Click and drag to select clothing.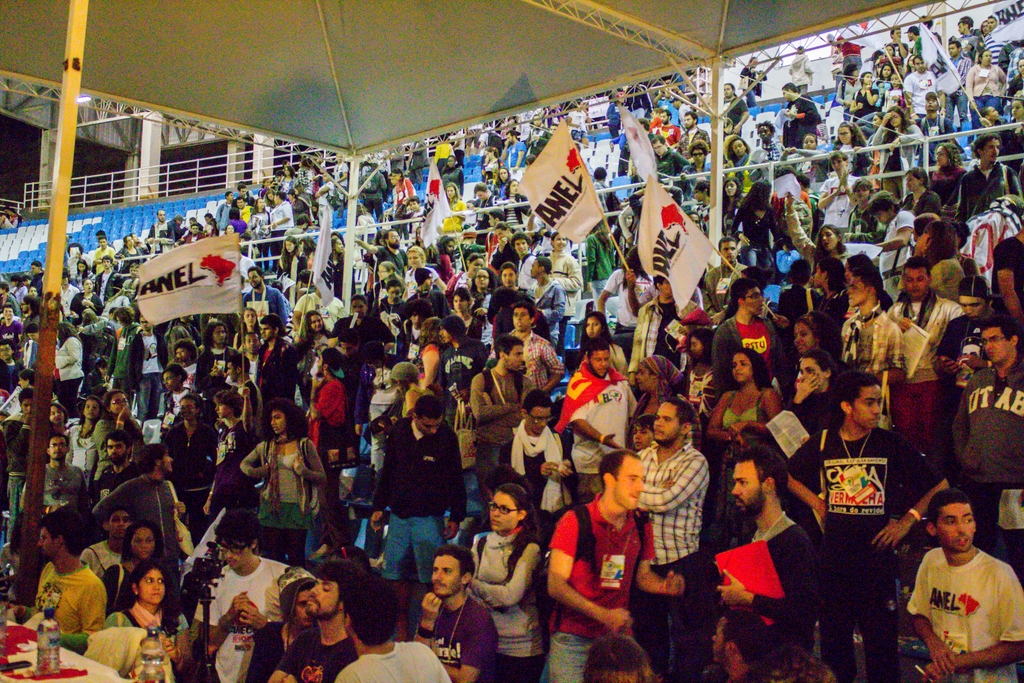
Selection: bbox=[53, 338, 83, 410].
